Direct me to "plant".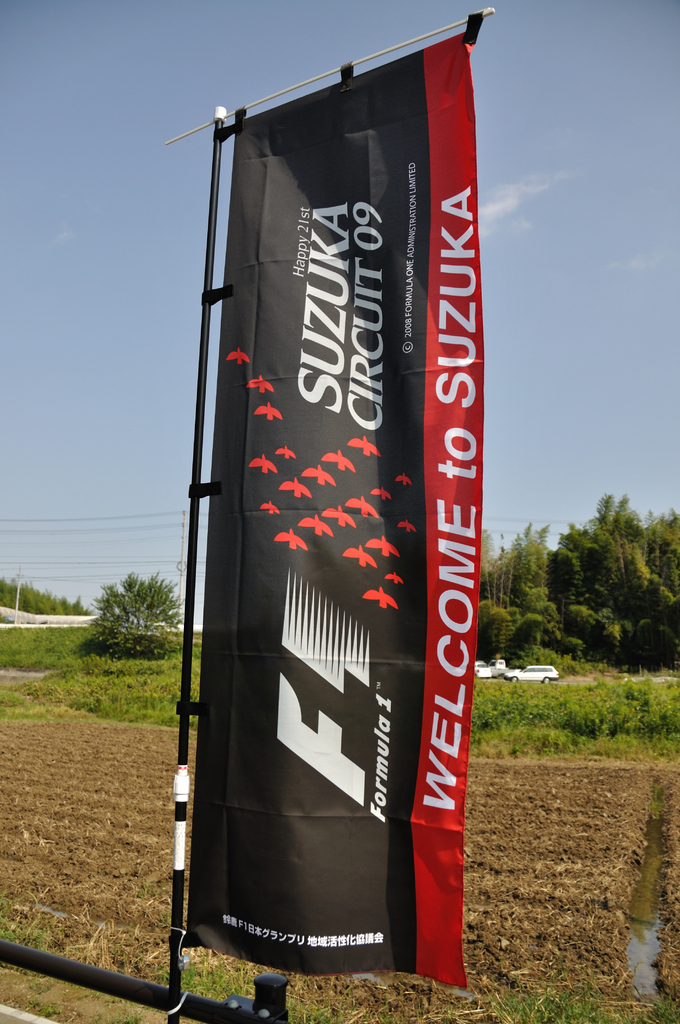
Direction: 0:641:211:730.
